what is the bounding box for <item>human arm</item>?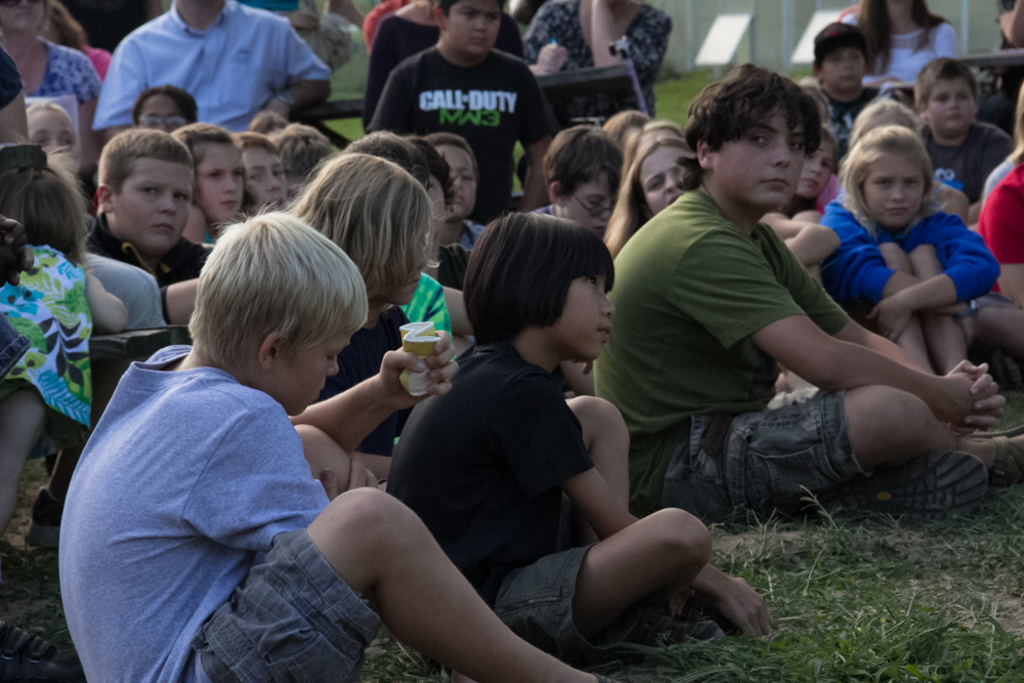
x1=757 y1=225 x2=1010 y2=440.
